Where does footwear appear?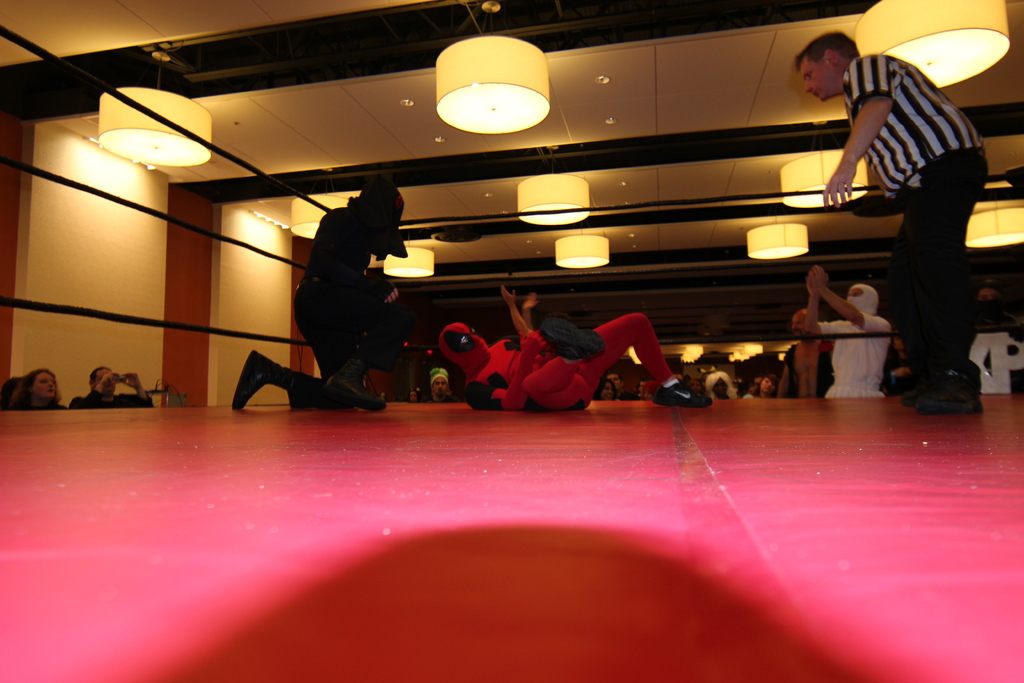
Appears at 923/389/984/416.
